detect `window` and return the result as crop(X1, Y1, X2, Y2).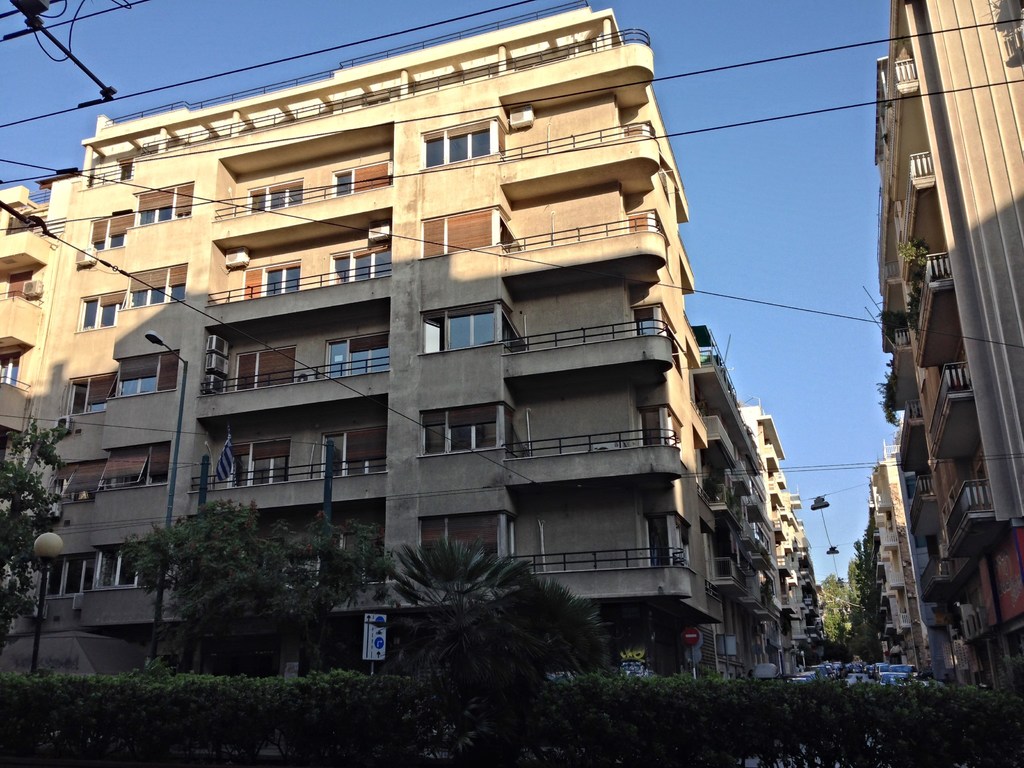
crop(500, 214, 514, 255).
